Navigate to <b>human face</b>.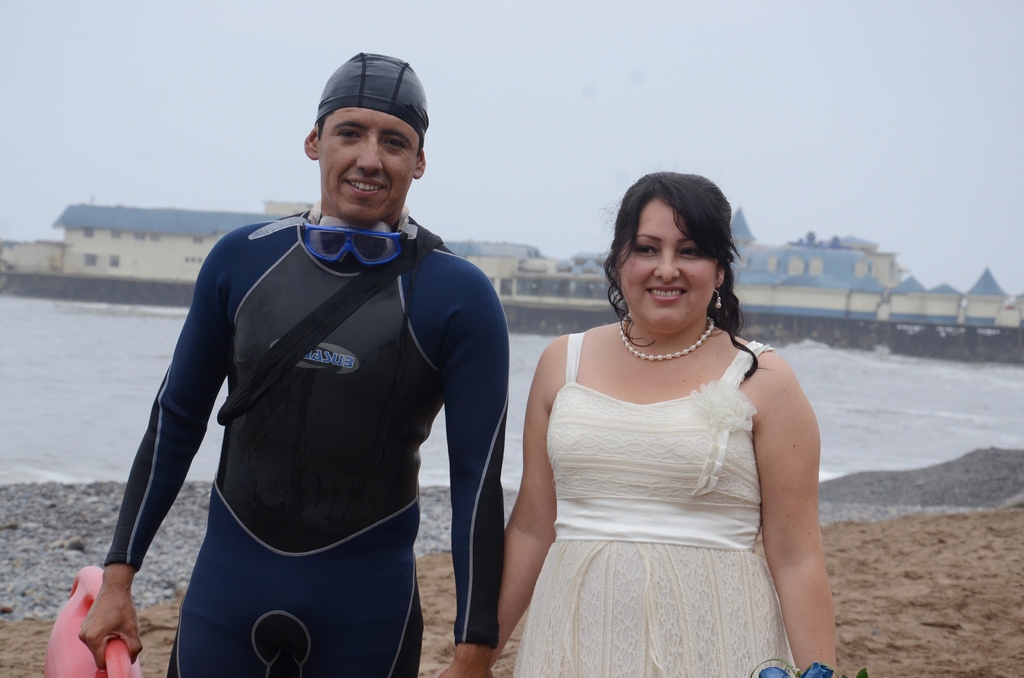
Navigation target: select_region(319, 107, 415, 226).
